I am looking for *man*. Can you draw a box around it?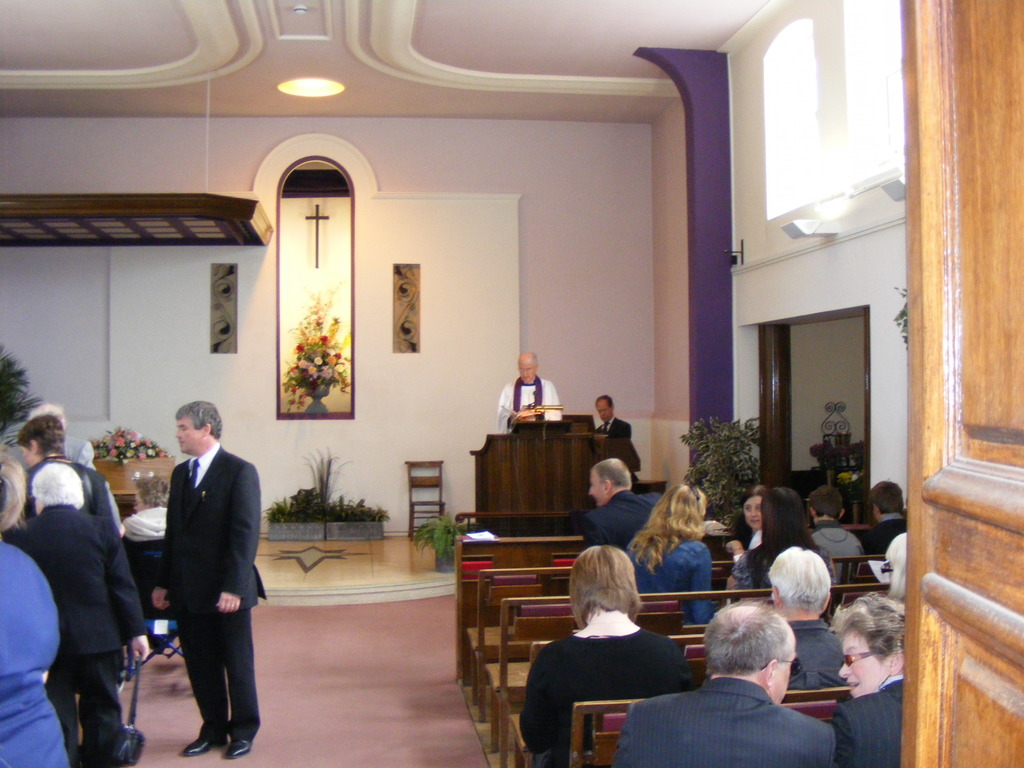
Sure, the bounding box is rect(769, 548, 856, 692).
